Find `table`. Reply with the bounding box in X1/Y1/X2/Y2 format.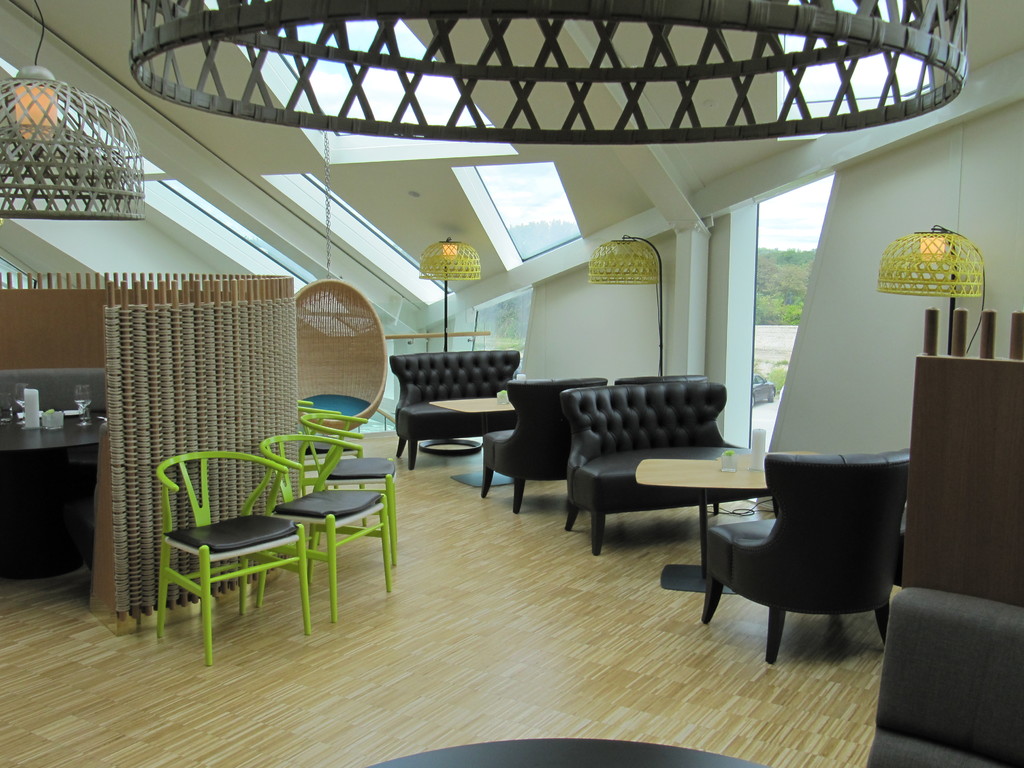
431/395/515/441.
